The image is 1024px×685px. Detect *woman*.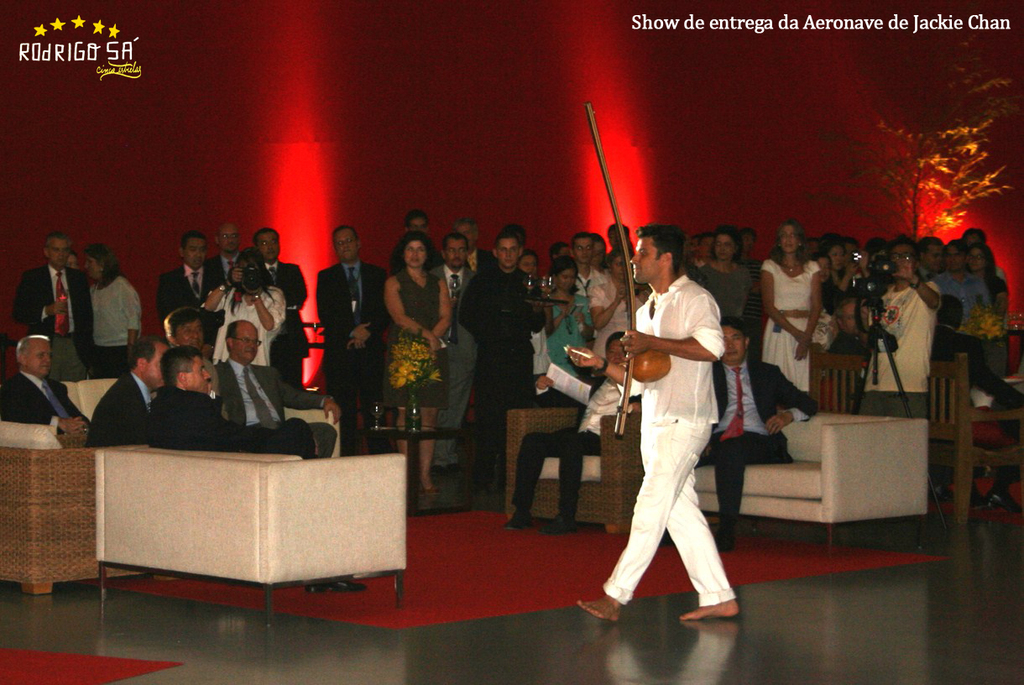
Detection: detection(688, 226, 755, 329).
